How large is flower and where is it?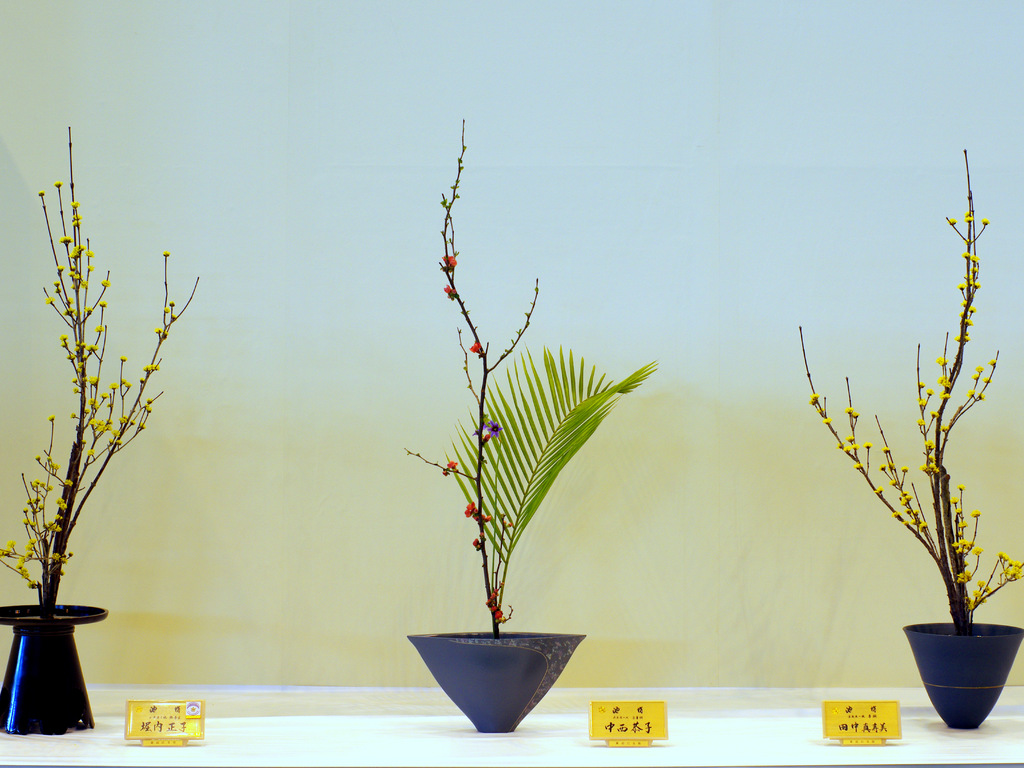
Bounding box: (x1=470, y1=420, x2=508, y2=445).
